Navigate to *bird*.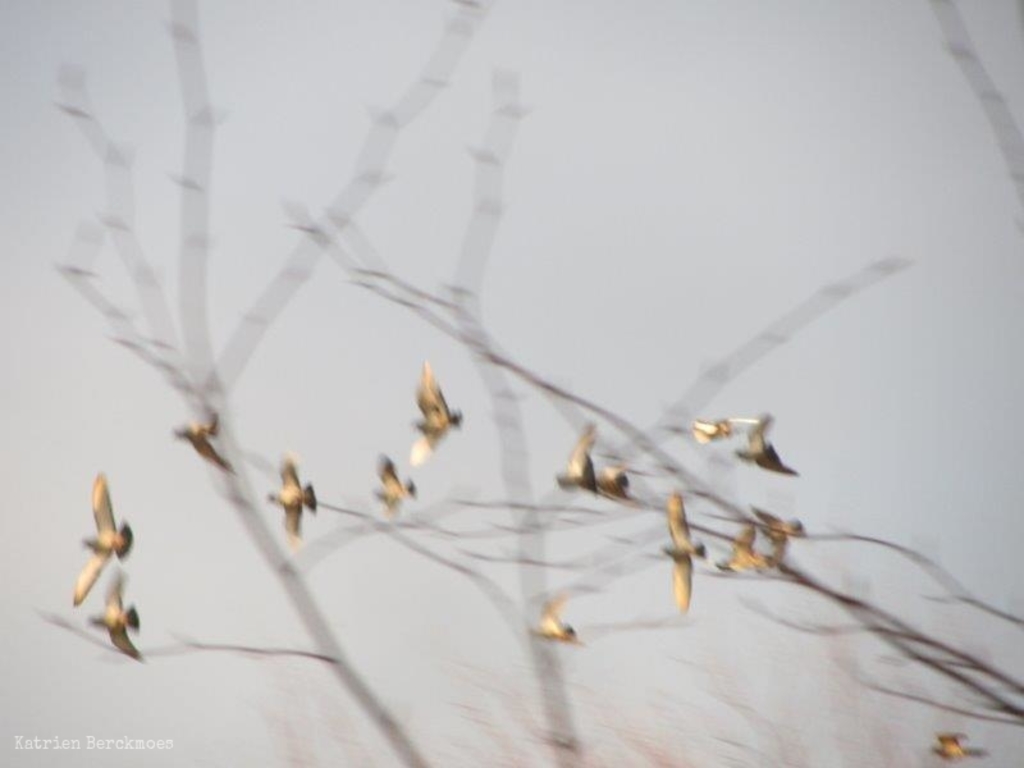
Navigation target: <bbox>658, 489, 707, 613</bbox>.
